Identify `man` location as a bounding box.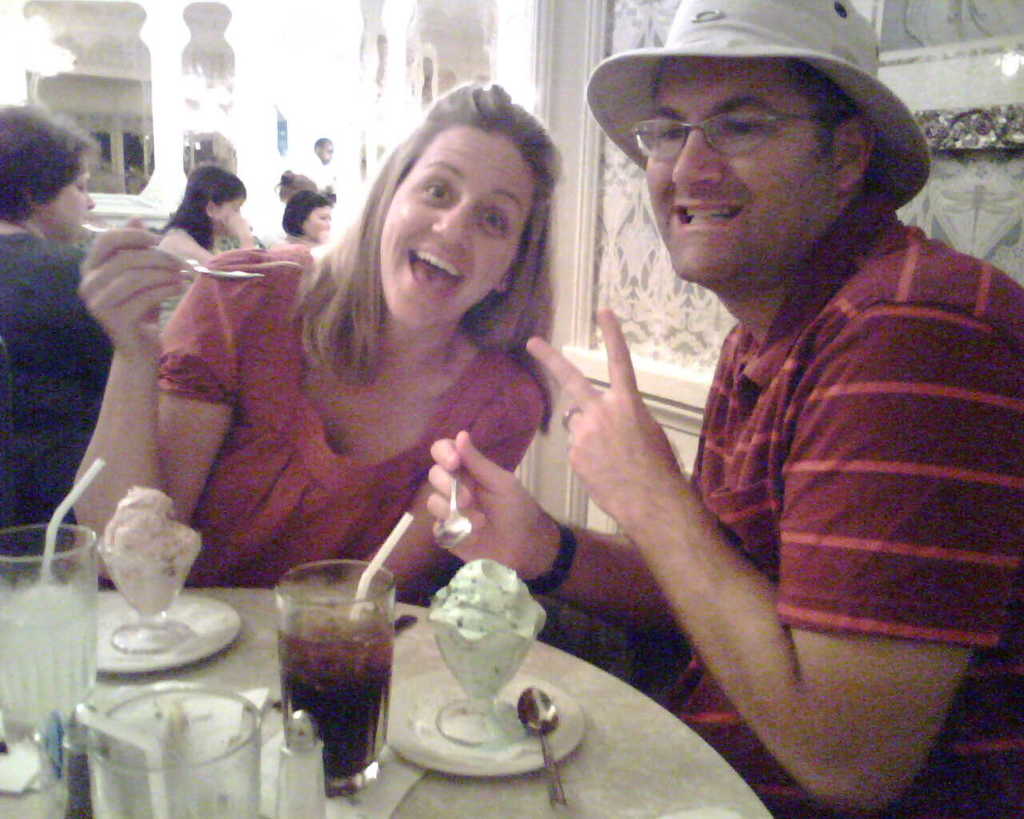
433,31,1014,784.
